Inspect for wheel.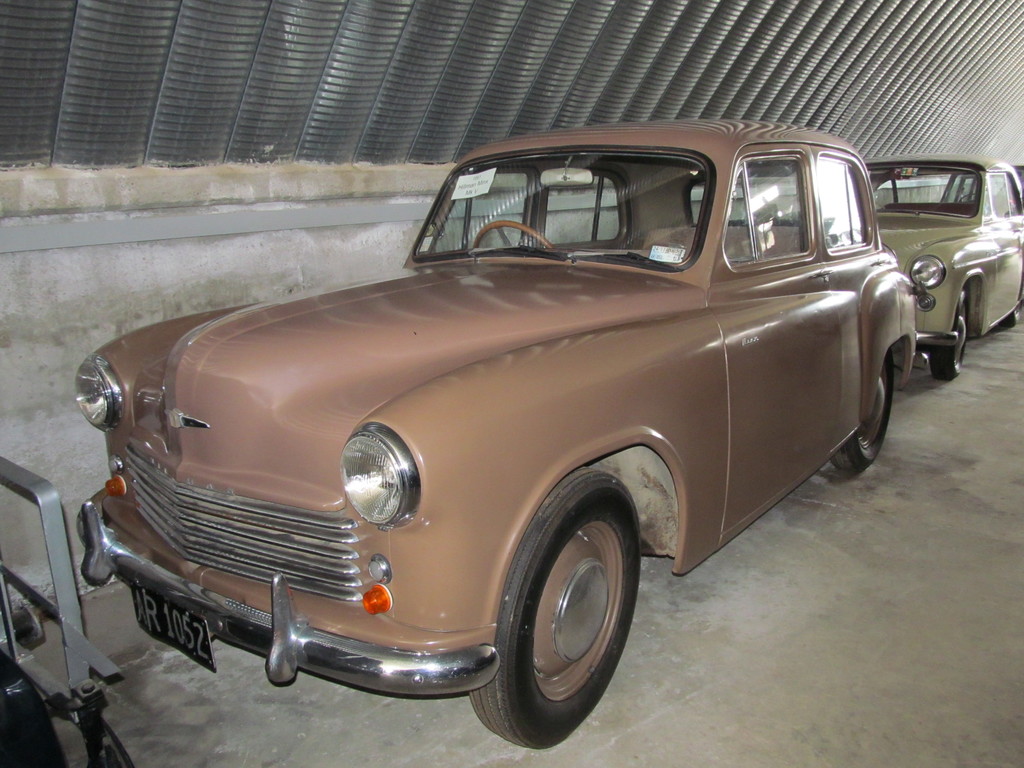
Inspection: (830, 346, 893, 474).
